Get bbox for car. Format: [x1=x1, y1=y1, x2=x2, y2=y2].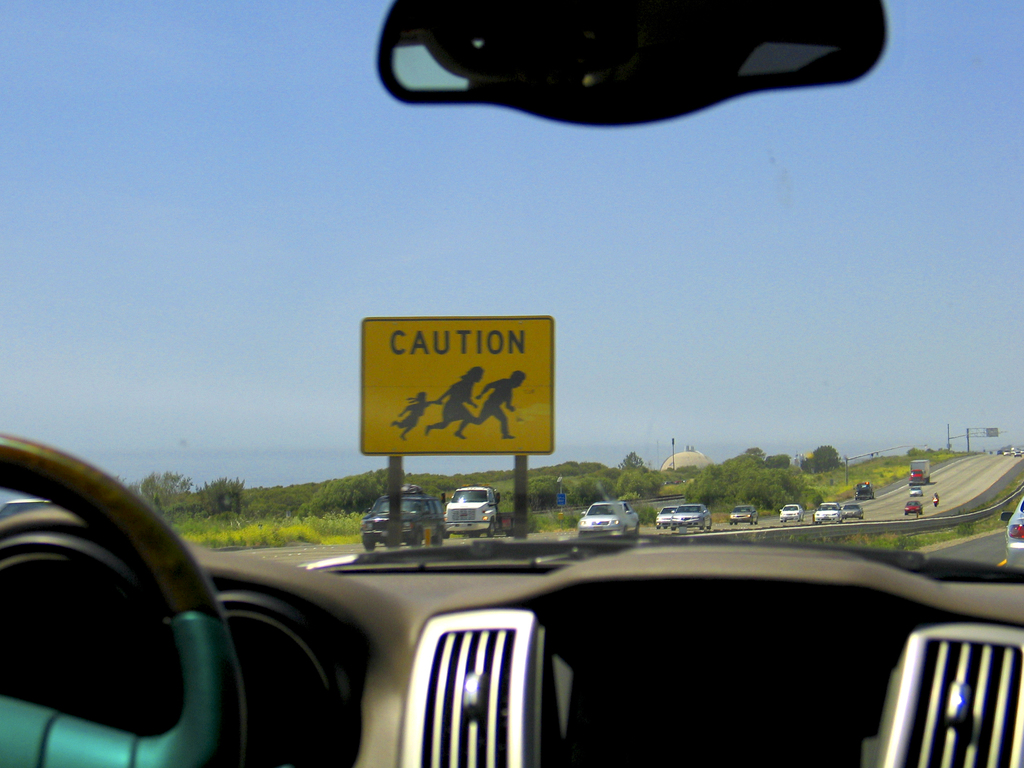
[x1=902, y1=500, x2=922, y2=516].
